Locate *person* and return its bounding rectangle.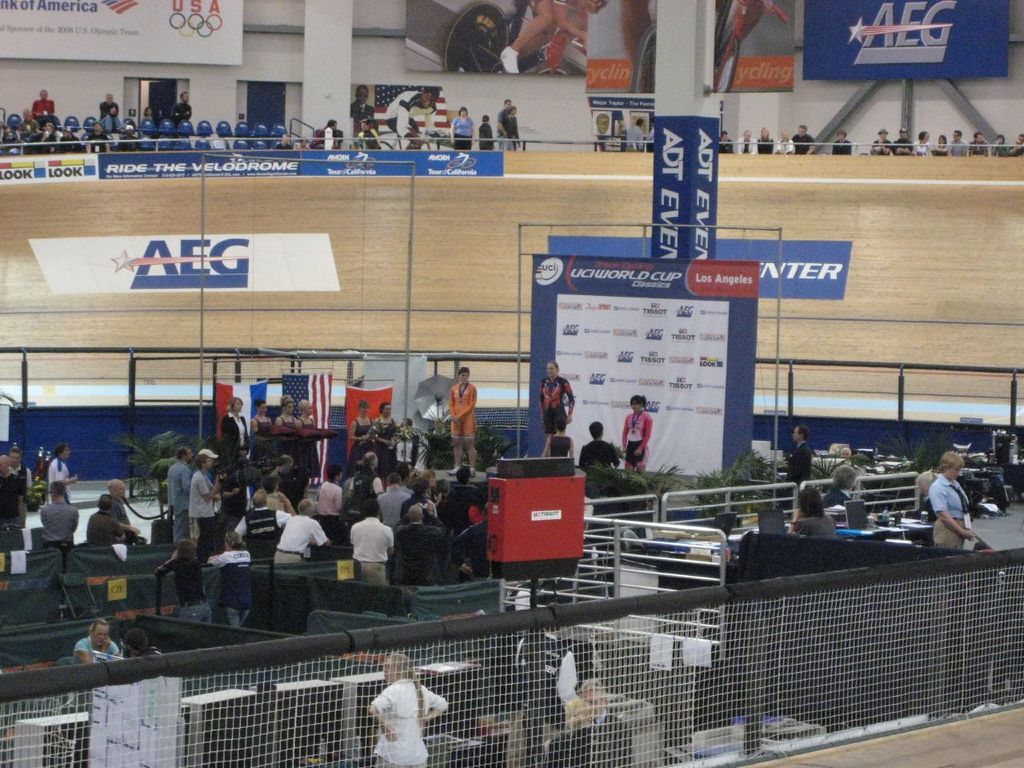
446,382,480,478.
